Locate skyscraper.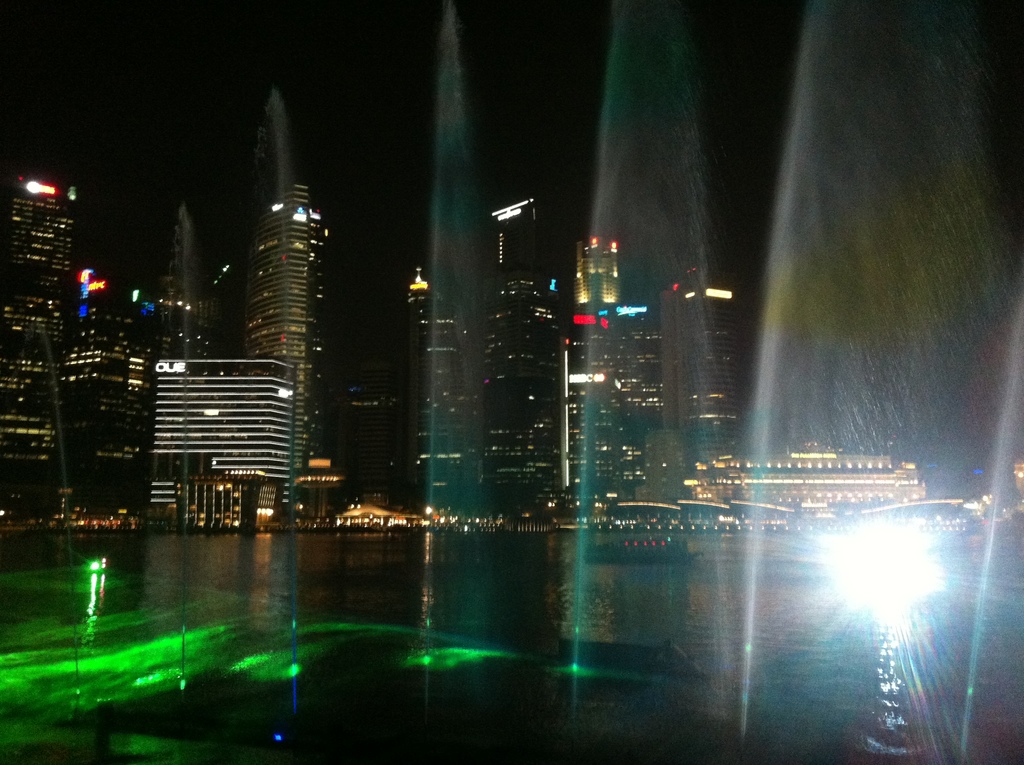
Bounding box: [235,182,343,520].
